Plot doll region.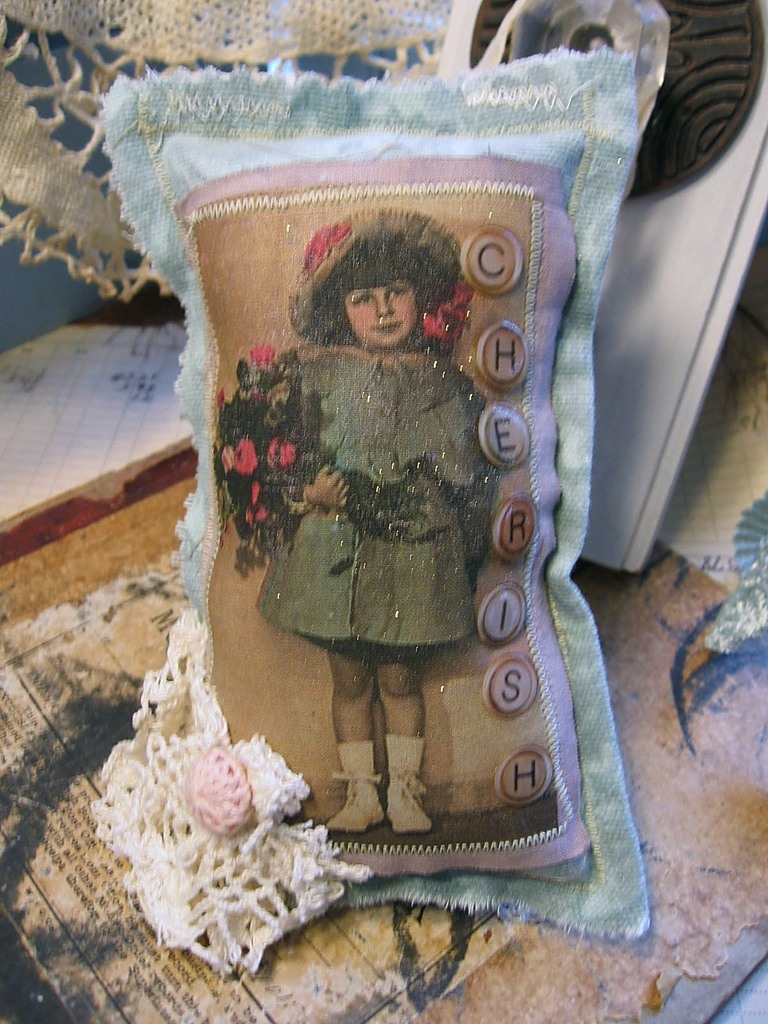
Plotted at bbox(248, 202, 492, 835).
